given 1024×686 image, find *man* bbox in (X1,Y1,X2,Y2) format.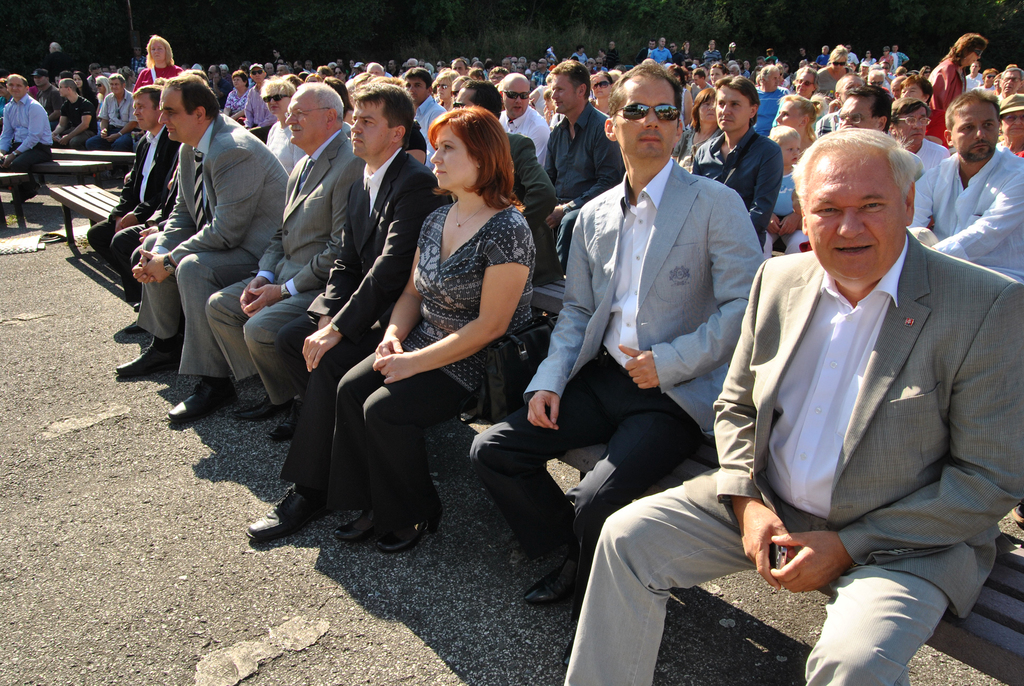
(83,85,180,308).
